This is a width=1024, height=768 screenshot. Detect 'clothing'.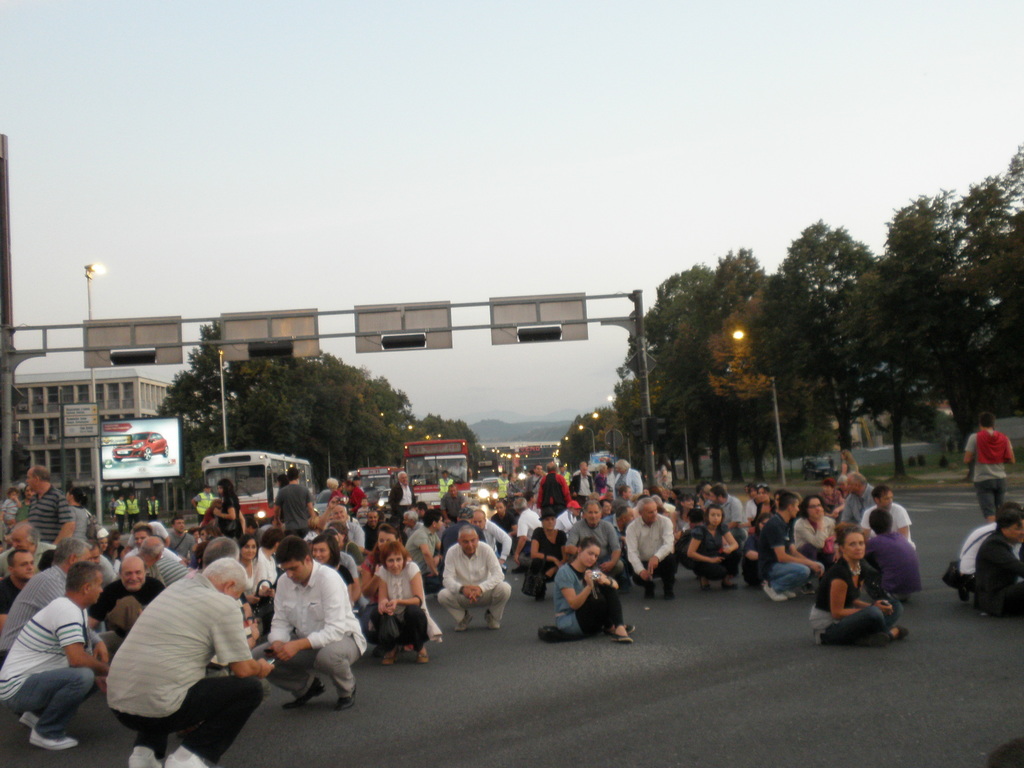
<region>792, 521, 840, 561</region>.
